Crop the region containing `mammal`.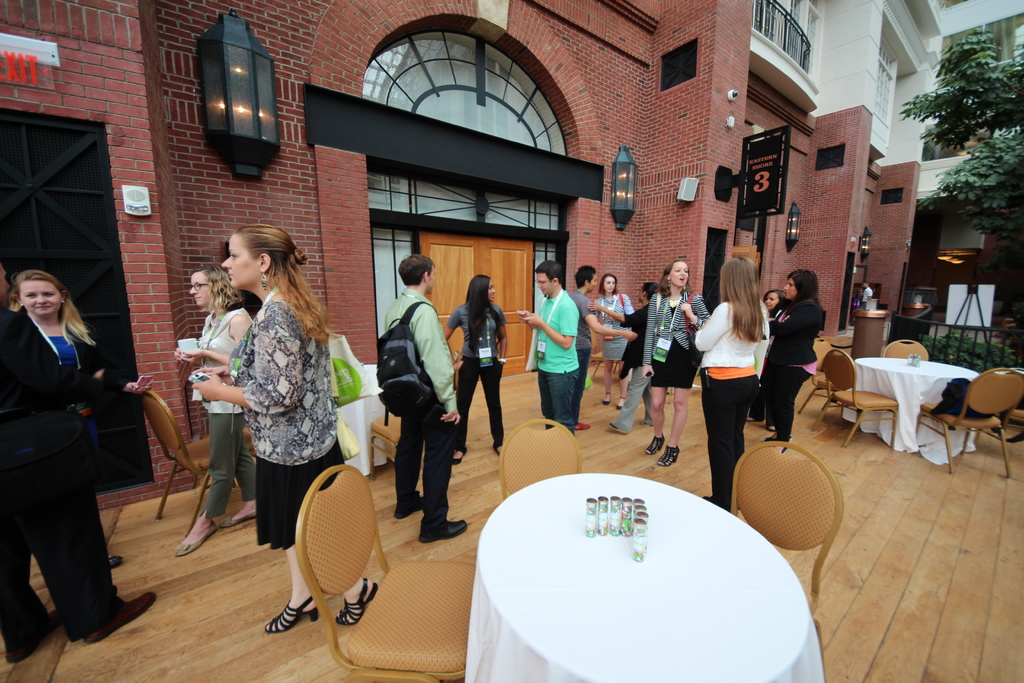
Crop region: 568 263 635 431.
